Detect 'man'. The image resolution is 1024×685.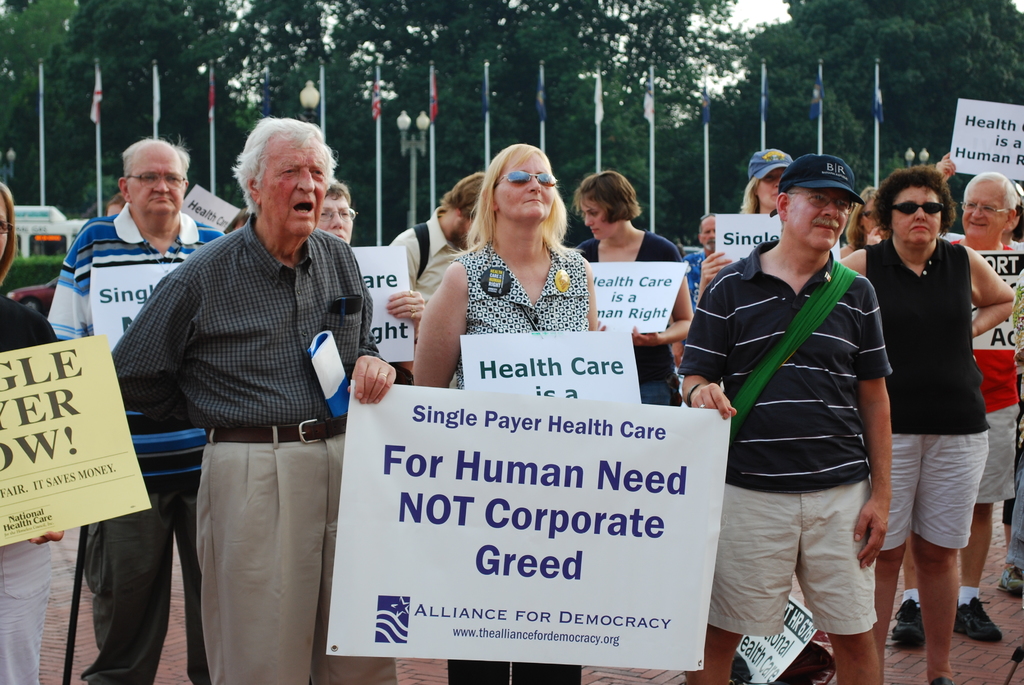
(388,169,488,329).
